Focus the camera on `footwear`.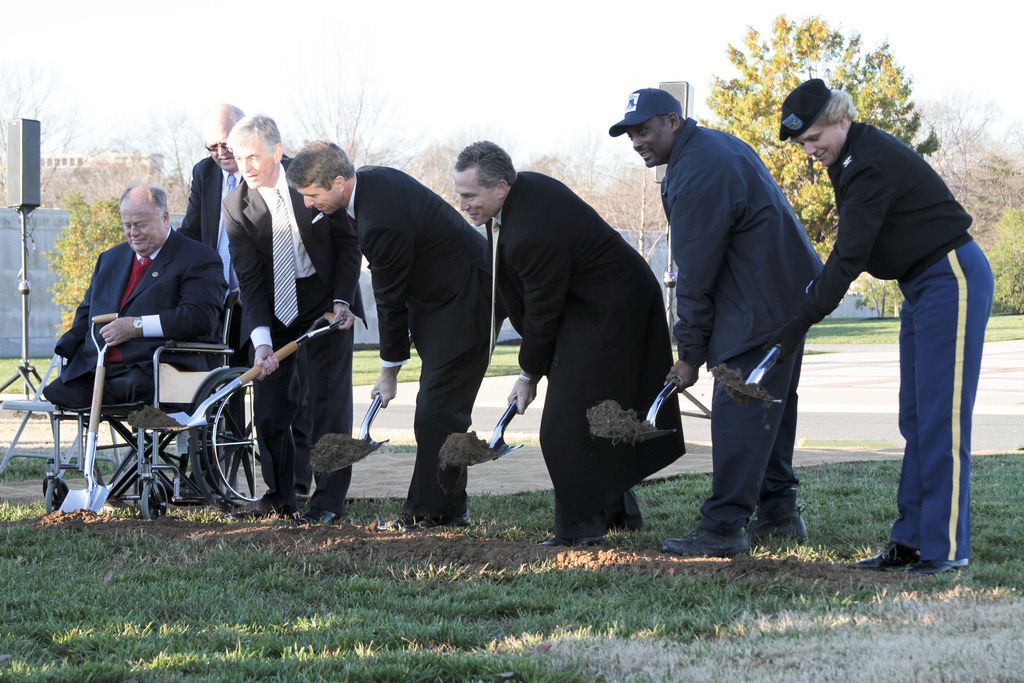
Focus region: 663, 525, 748, 559.
